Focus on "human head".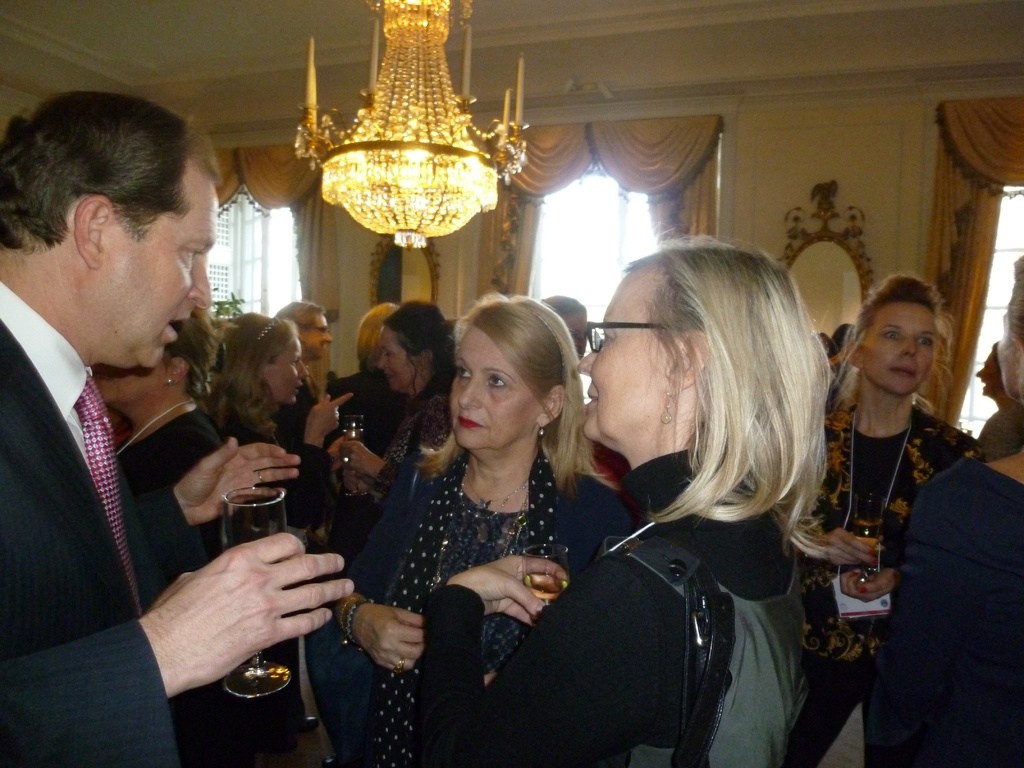
Focused at 273, 299, 332, 361.
